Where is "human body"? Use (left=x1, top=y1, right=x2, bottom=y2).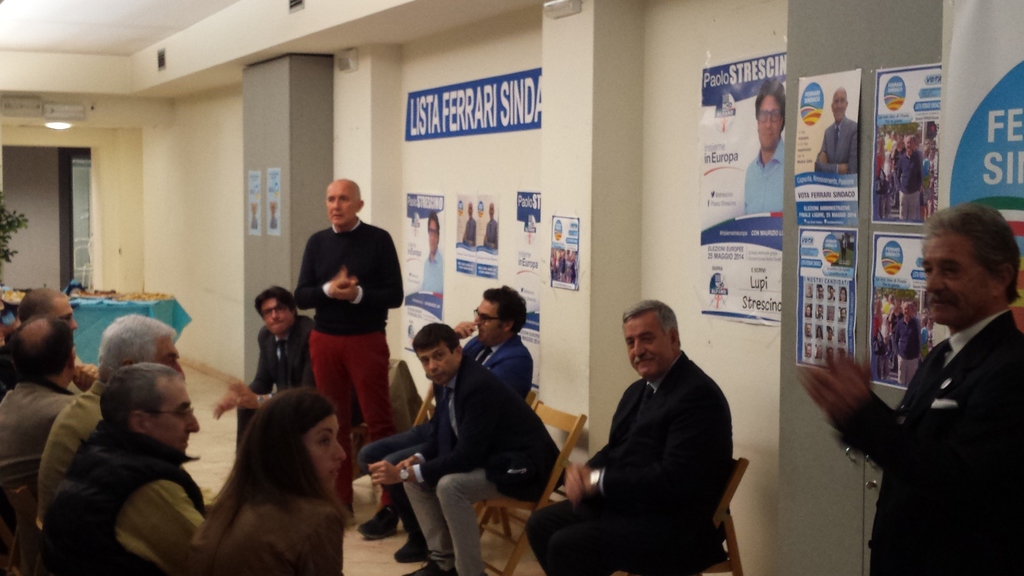
(left=361, top=359, right=568, bottom=575).
